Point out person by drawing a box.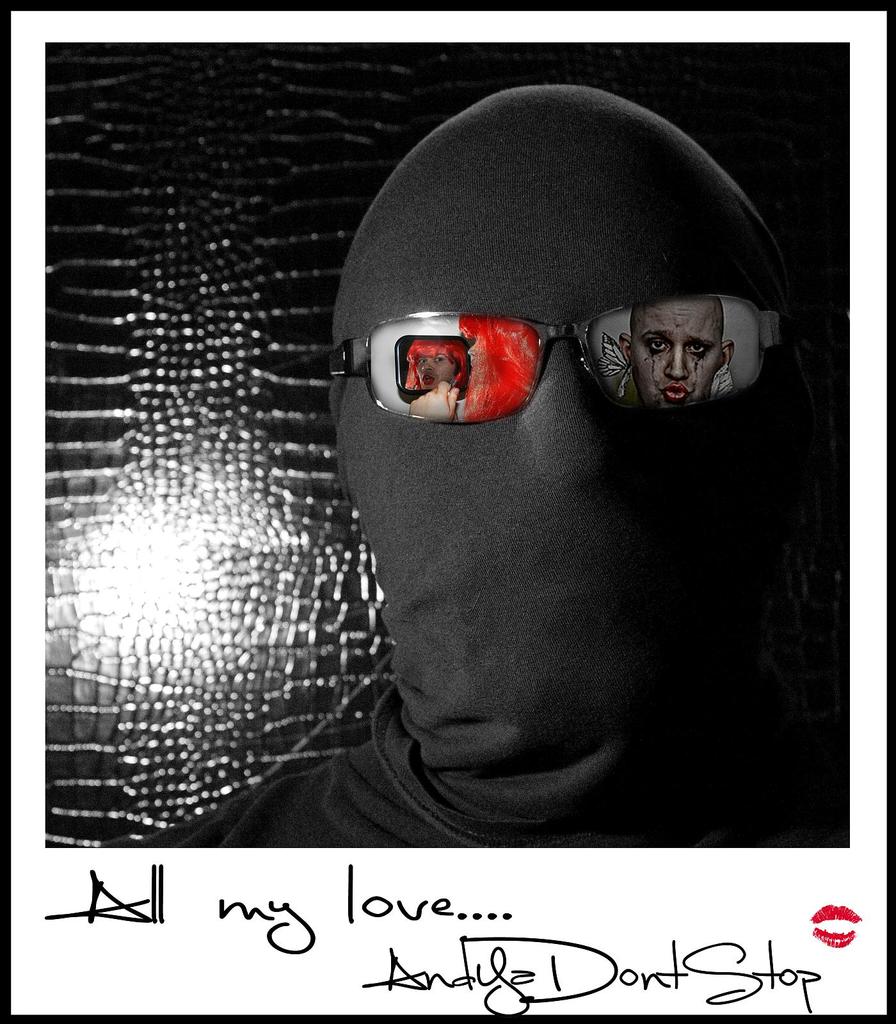
228/81/810/853.
